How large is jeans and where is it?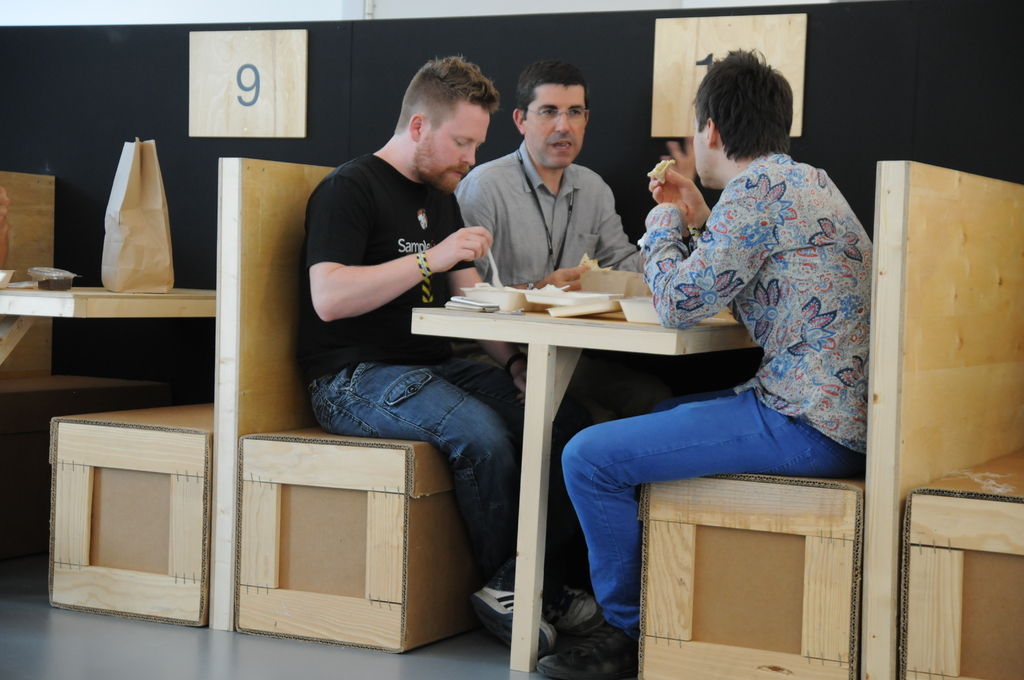
Bounding box: 301,357,589,583.
